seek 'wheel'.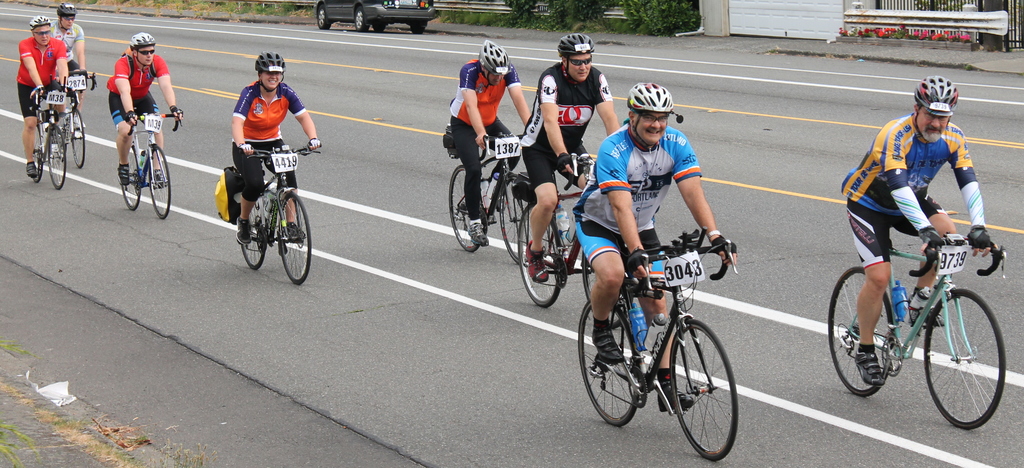
[left=115, top=144, right=152, bottom=209].
